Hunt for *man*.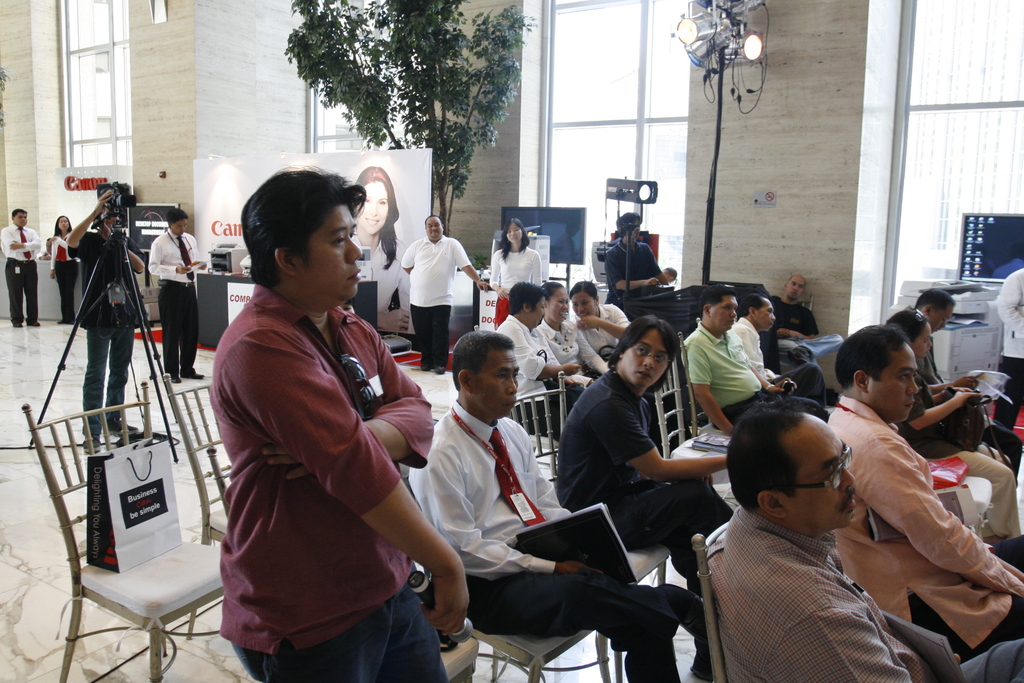
Hunted down at (x1=723, y1=291, x2=829, y2=403).
